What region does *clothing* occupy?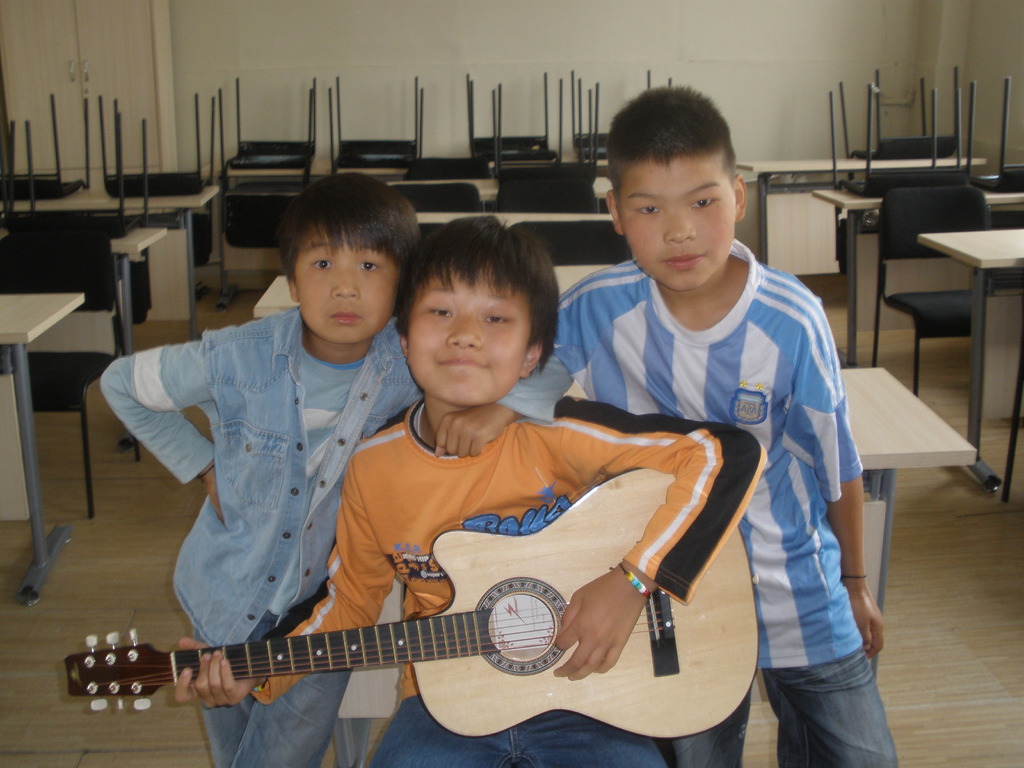
detection(102, 257, 456, 713).
